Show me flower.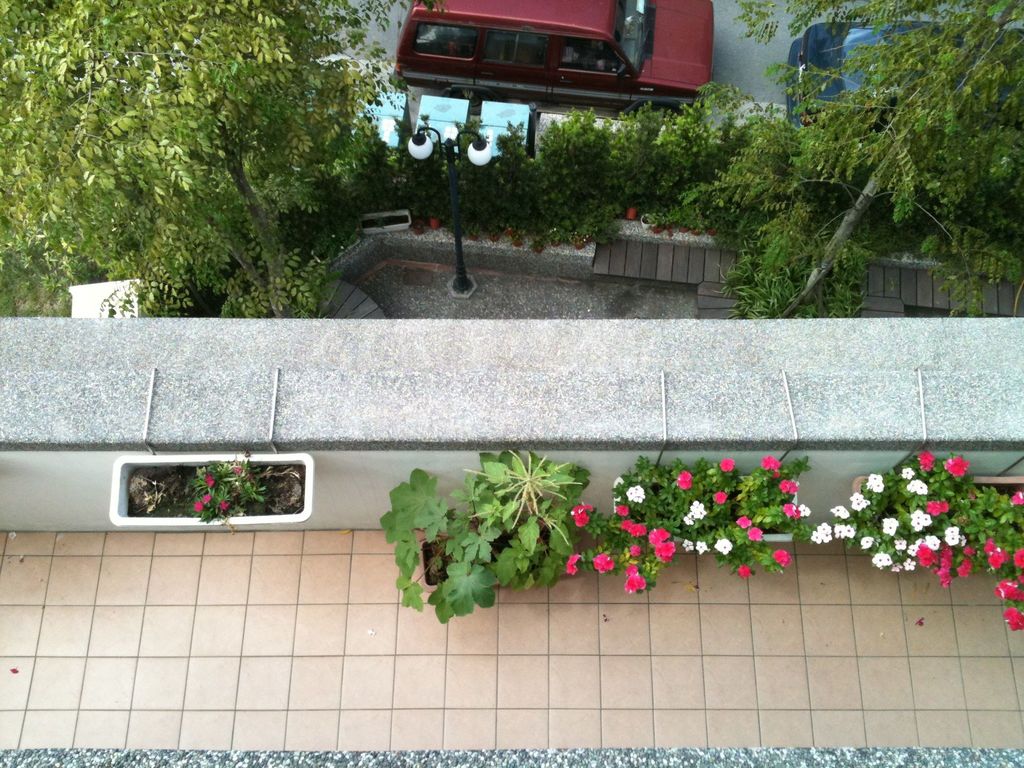
flower is here: l=695, t=540, r=710, b=556.
